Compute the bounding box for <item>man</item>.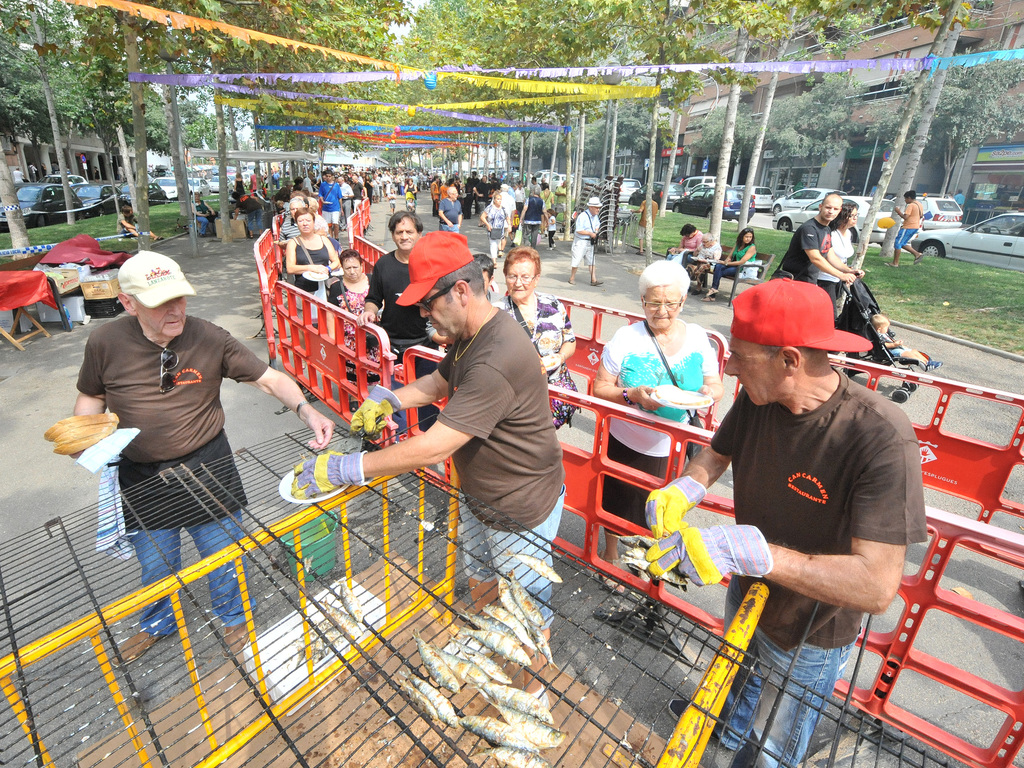
select_region(643, 276, 927, 767).
